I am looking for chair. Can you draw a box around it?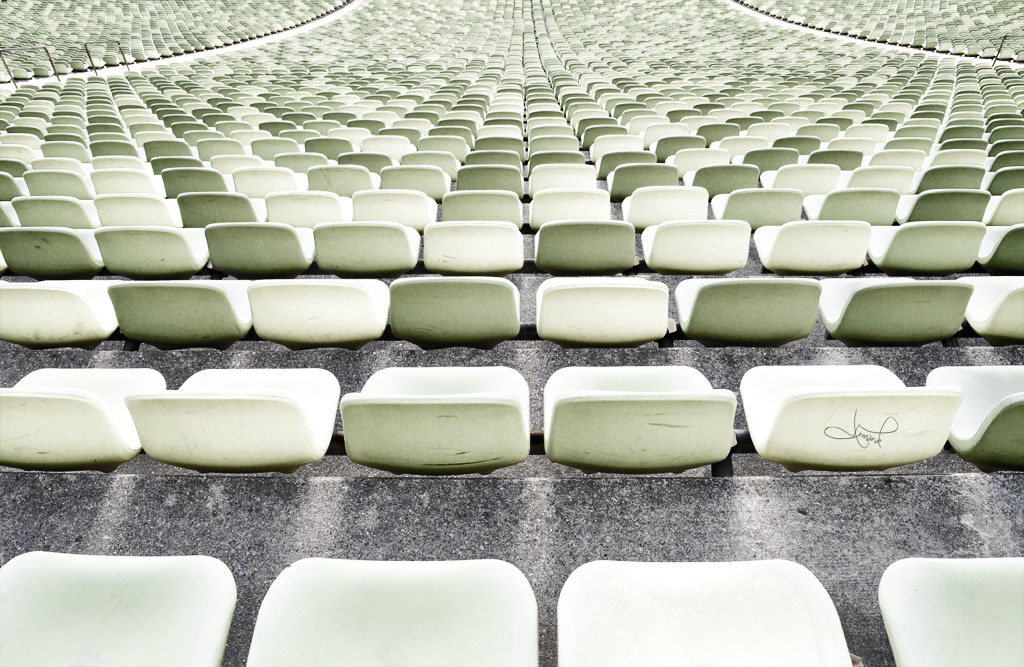
Sure, the bounding box is 739/363/961/470.
